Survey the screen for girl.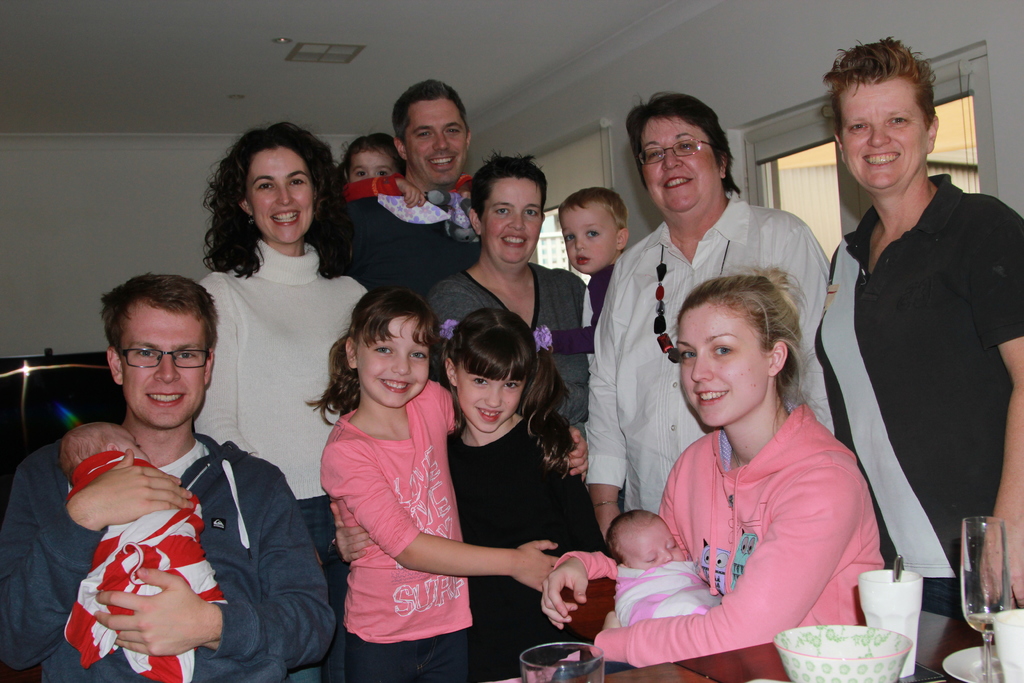
Survey found: bbox=[306, 286, 558, 682].
